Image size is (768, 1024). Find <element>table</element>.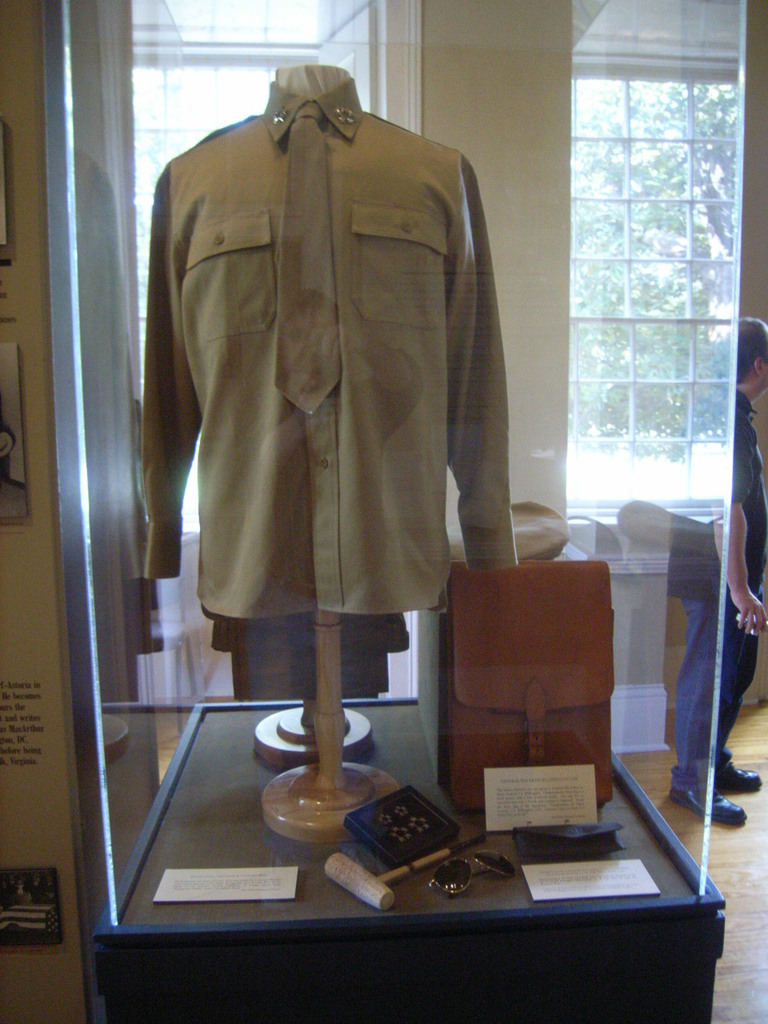
127, 728, 682, 1005.
